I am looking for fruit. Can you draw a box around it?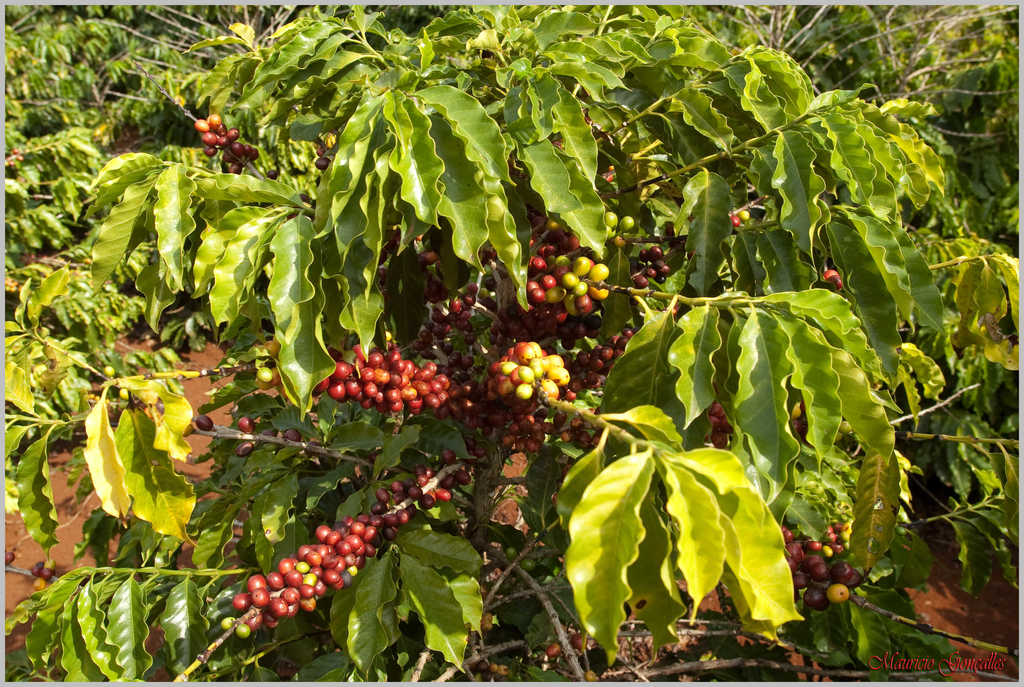
Sure, the bounding box is bbox=[605, 209, 621, 234].
